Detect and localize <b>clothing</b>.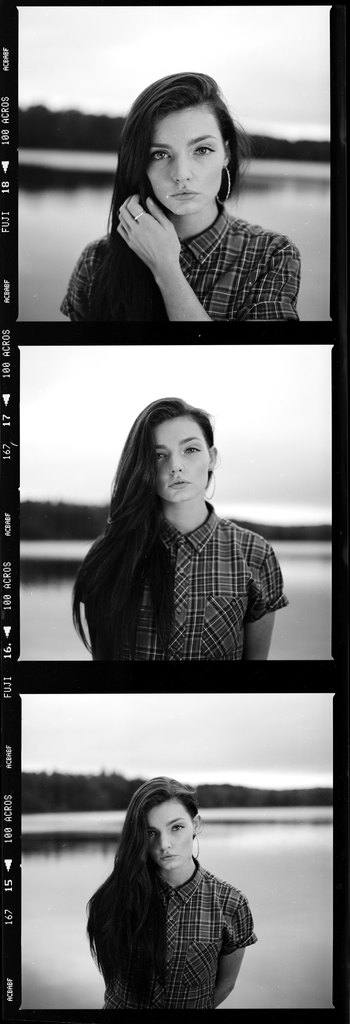
Localized at 57, 188, 302, 335.
